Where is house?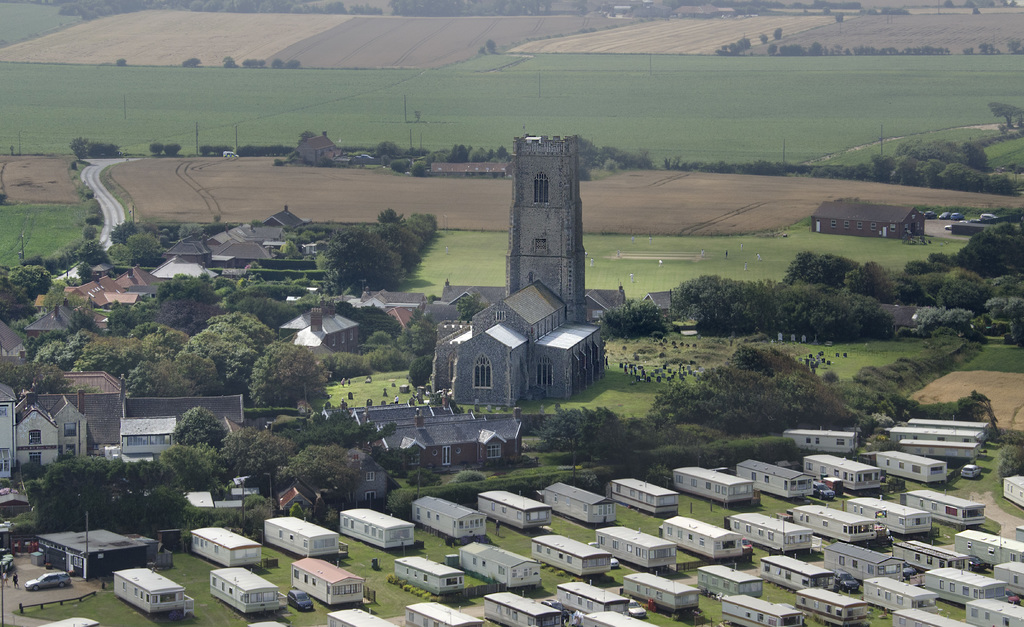
region(456, 538, 545, 585).
